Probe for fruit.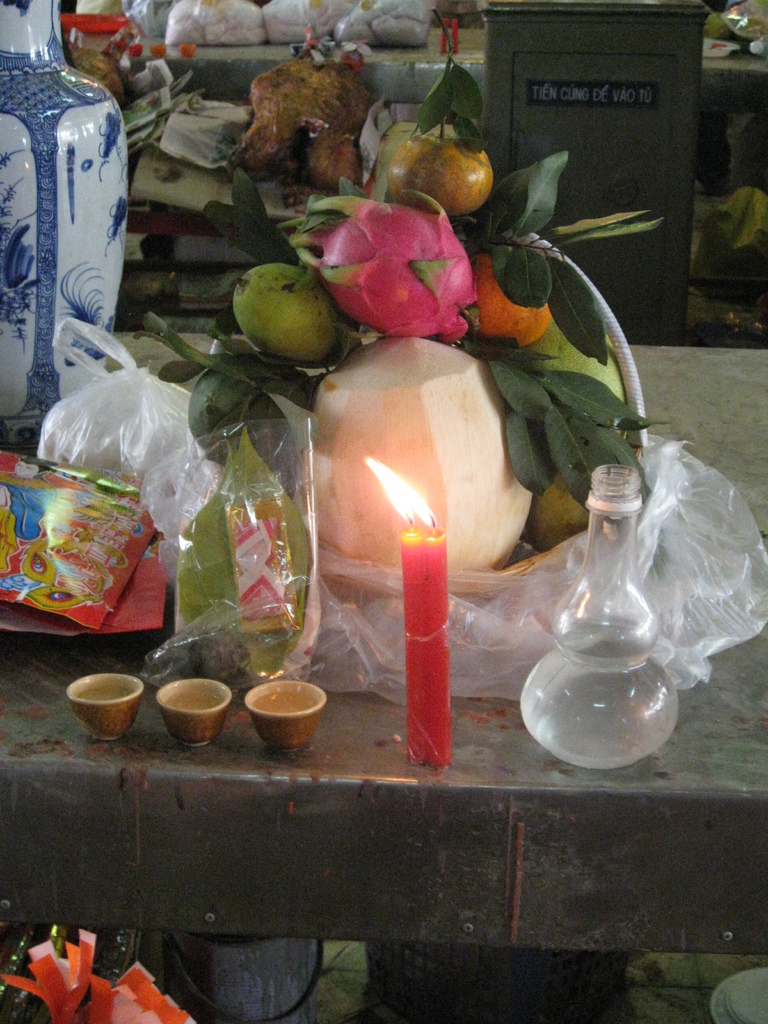
Probe result: locate(313, 336, 533, 575).
